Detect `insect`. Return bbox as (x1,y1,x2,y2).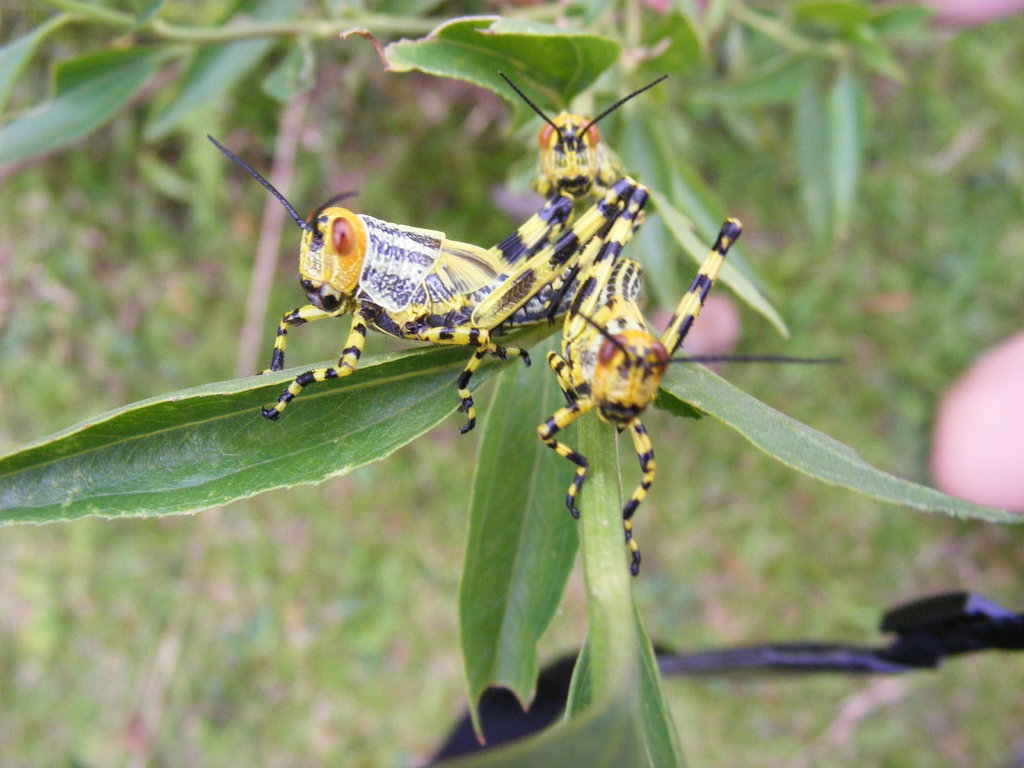
(499,71,671,238).
